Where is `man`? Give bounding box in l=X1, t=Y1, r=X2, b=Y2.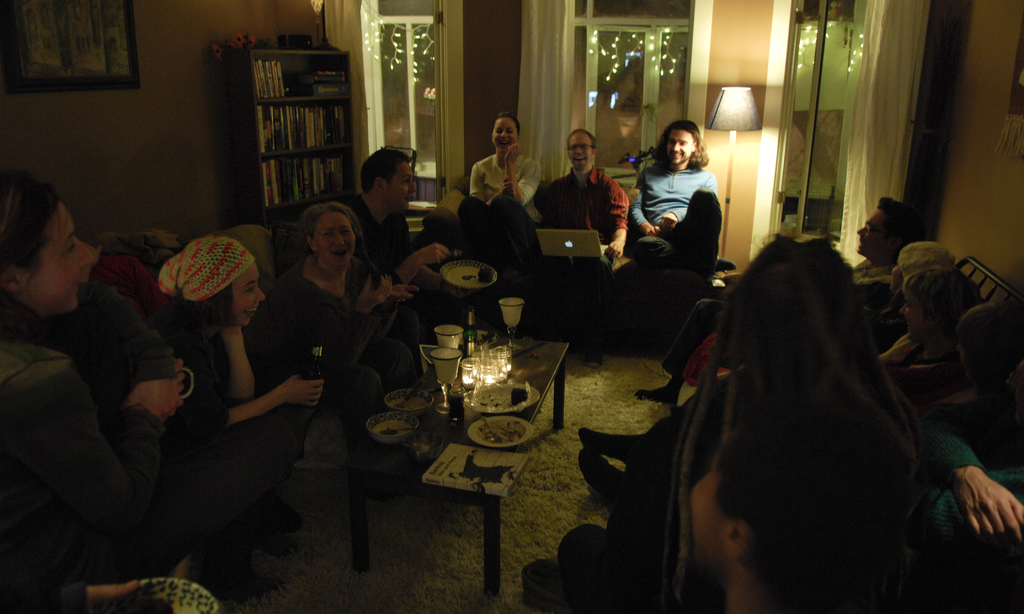
l=631, t=196, r=924, b=405.
